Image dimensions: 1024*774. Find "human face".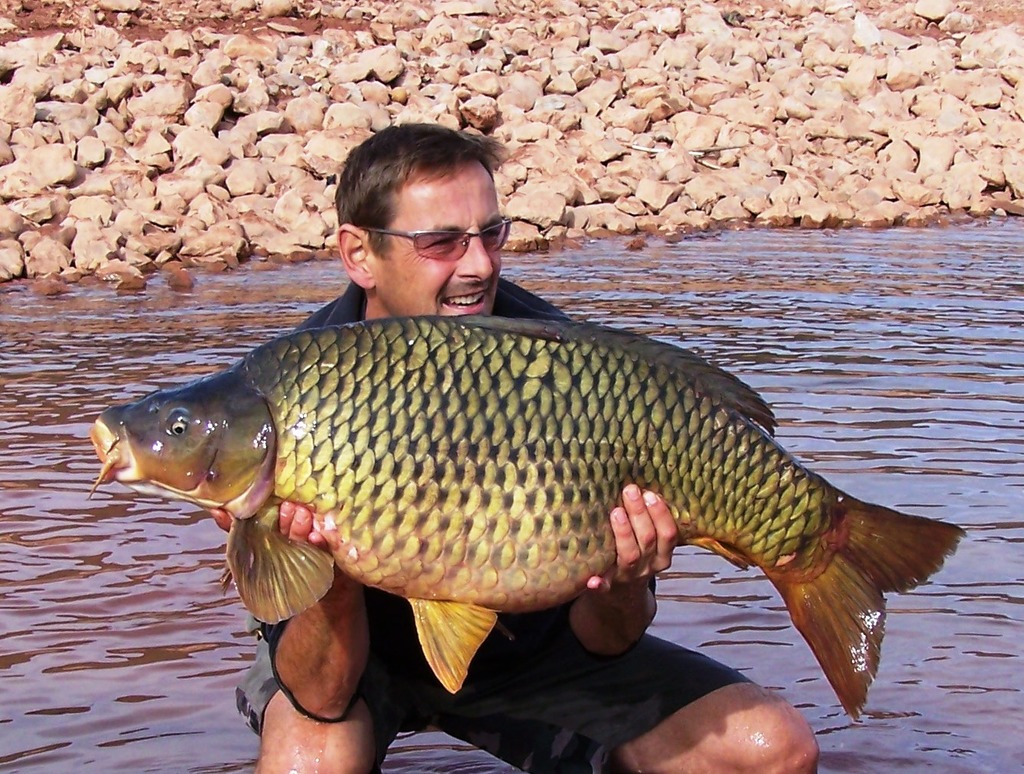
box(367, 160, 502, 318).
